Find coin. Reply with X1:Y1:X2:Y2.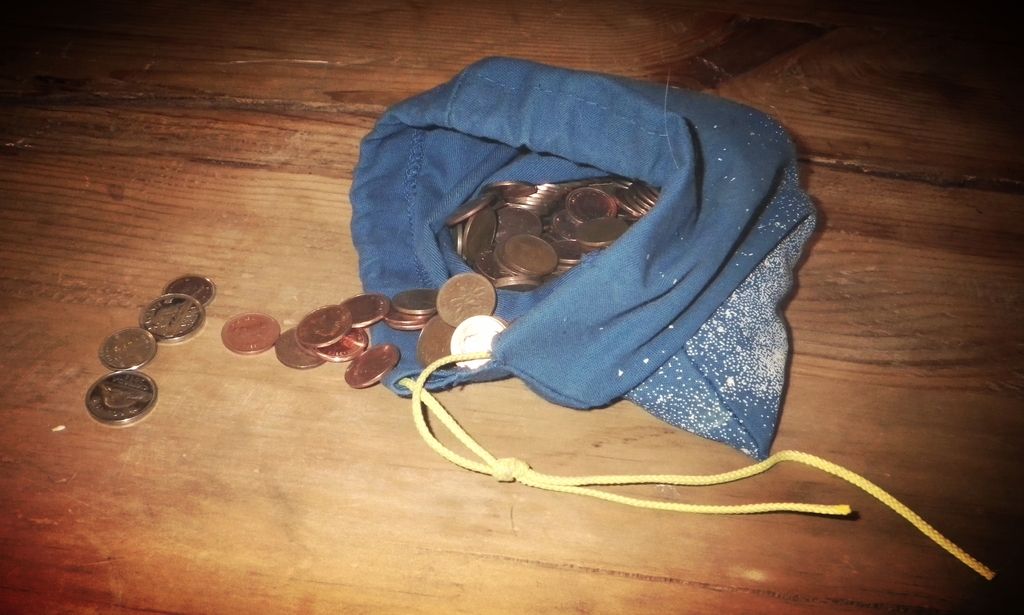
217:307:278:357.
